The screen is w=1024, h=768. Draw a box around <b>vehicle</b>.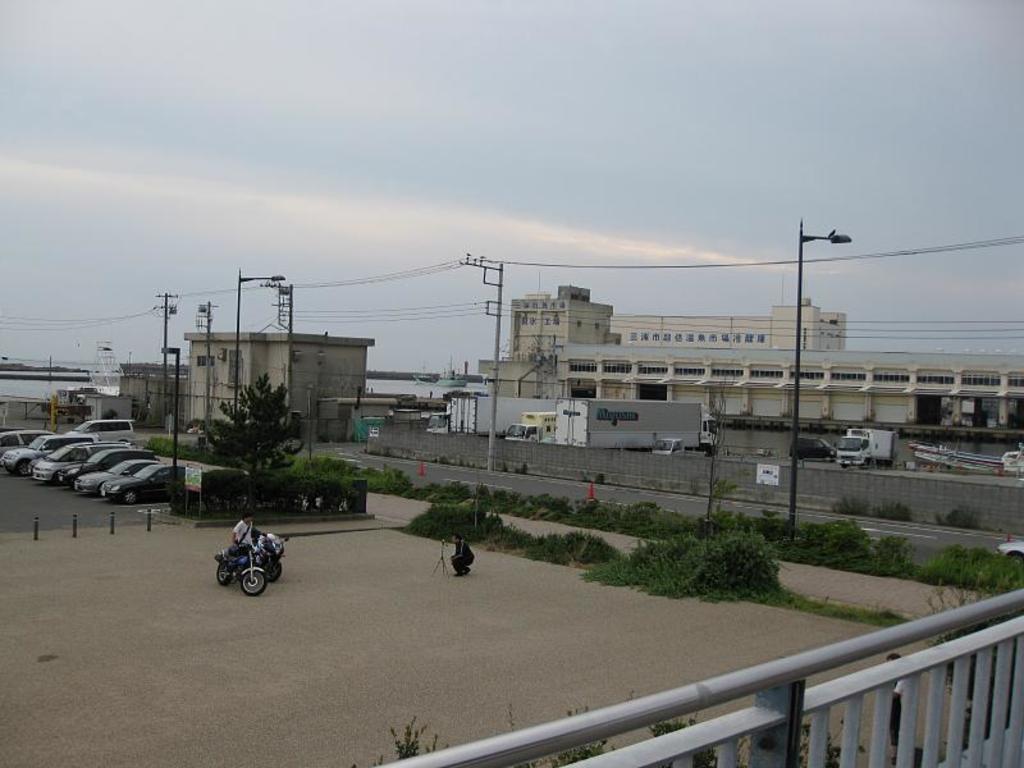
{"left": 649, "top": 436, "right": 707, "bottom": 456}.
